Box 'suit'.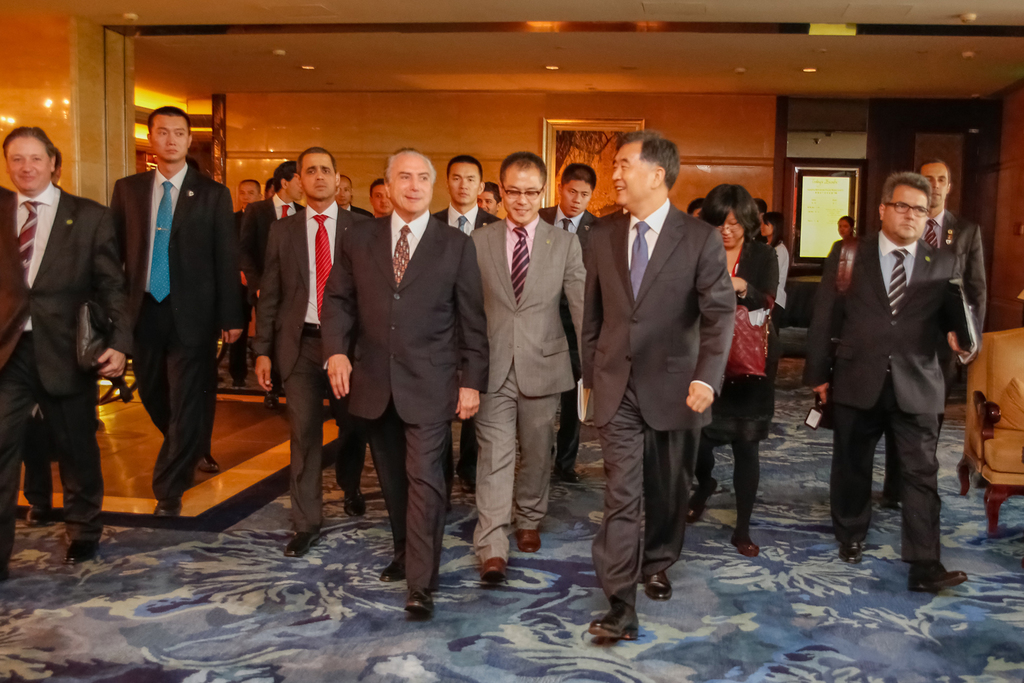
x1=0 y1=186 x2=131 y2=549.
